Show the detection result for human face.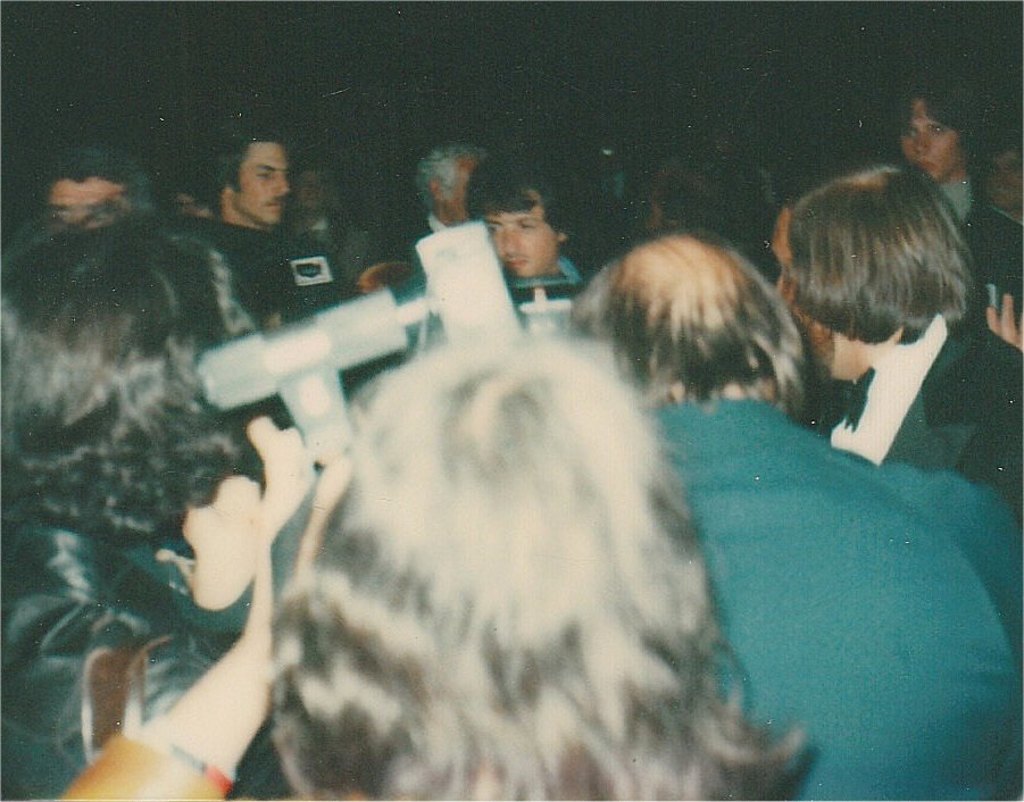
243, 144, 290, 228.
